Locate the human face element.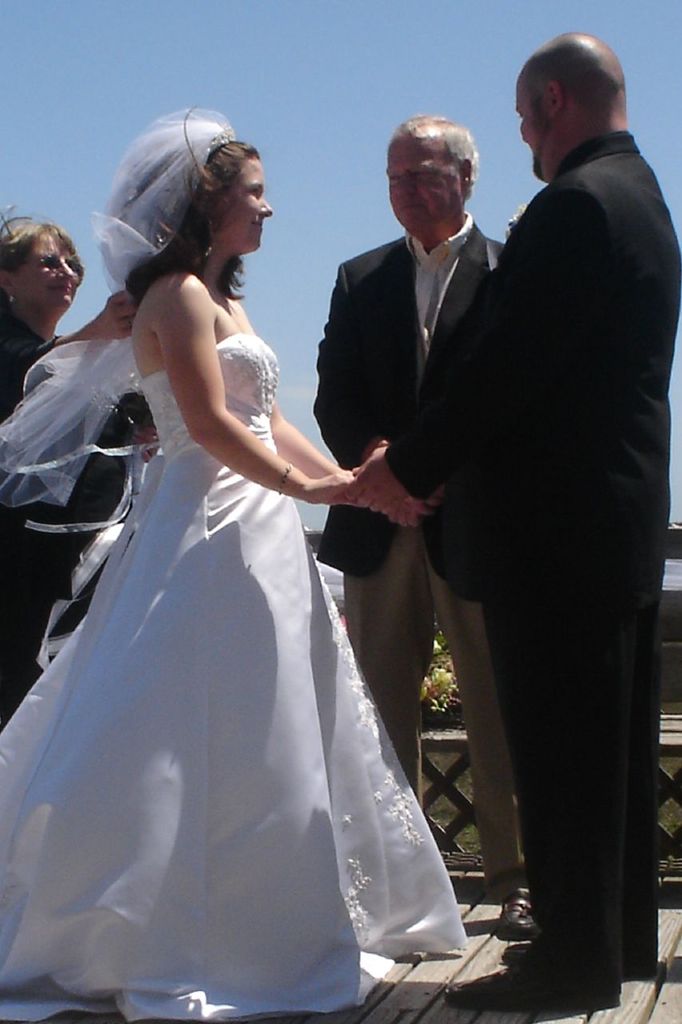
Element bbox: 217/152/275/253.
